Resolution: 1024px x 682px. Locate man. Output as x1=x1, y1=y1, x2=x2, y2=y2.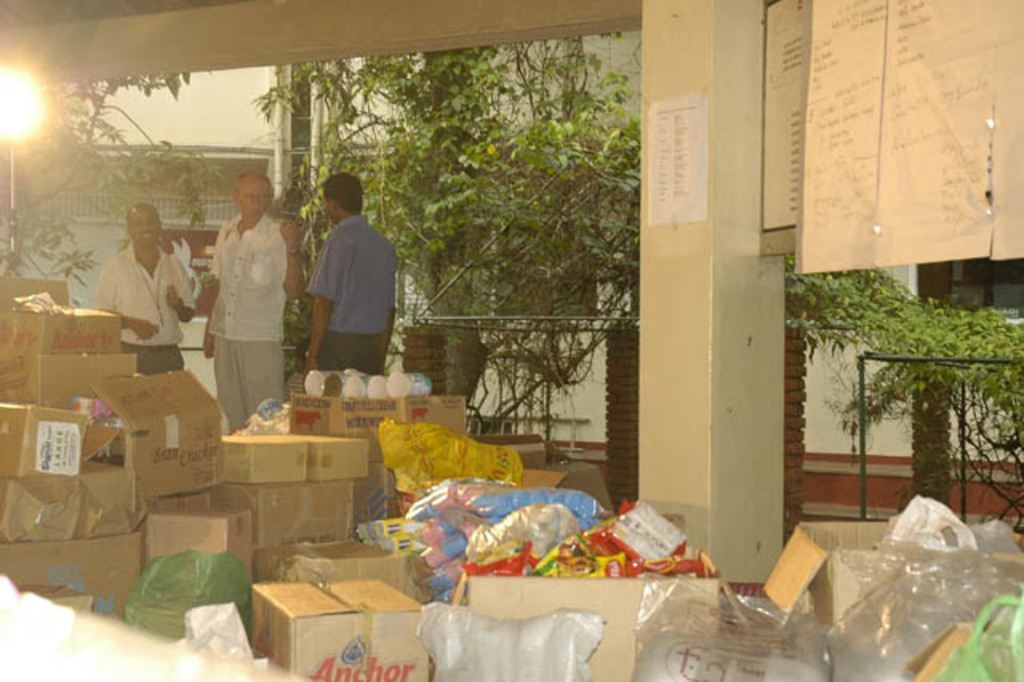
x1=288, y1=170, x2=394, y2=387.
